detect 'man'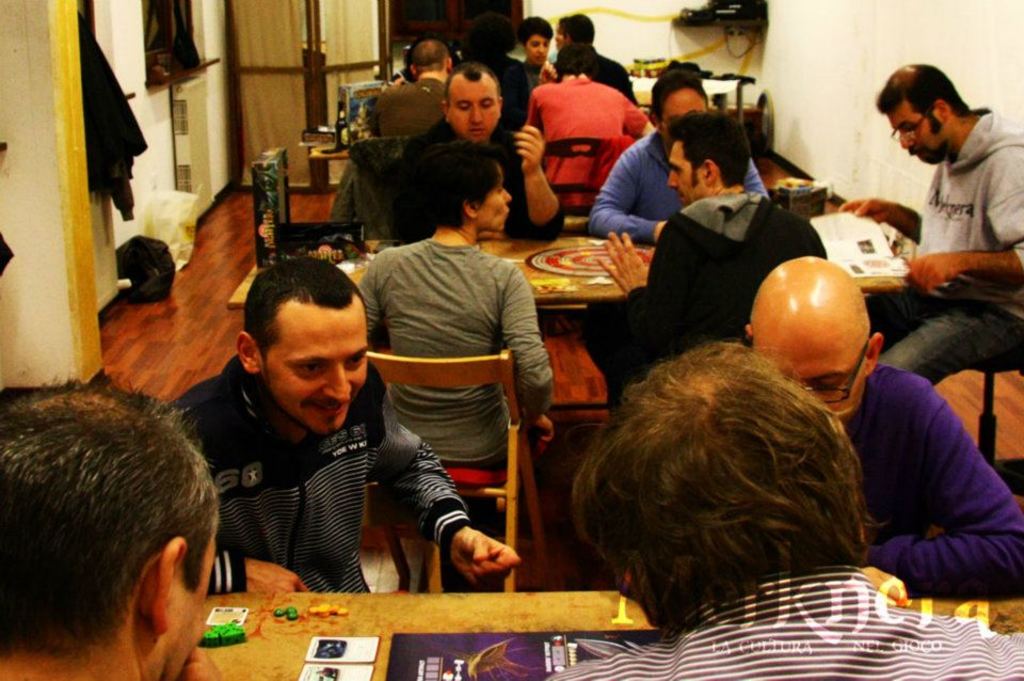
locate(499, 21, 561, 129)
